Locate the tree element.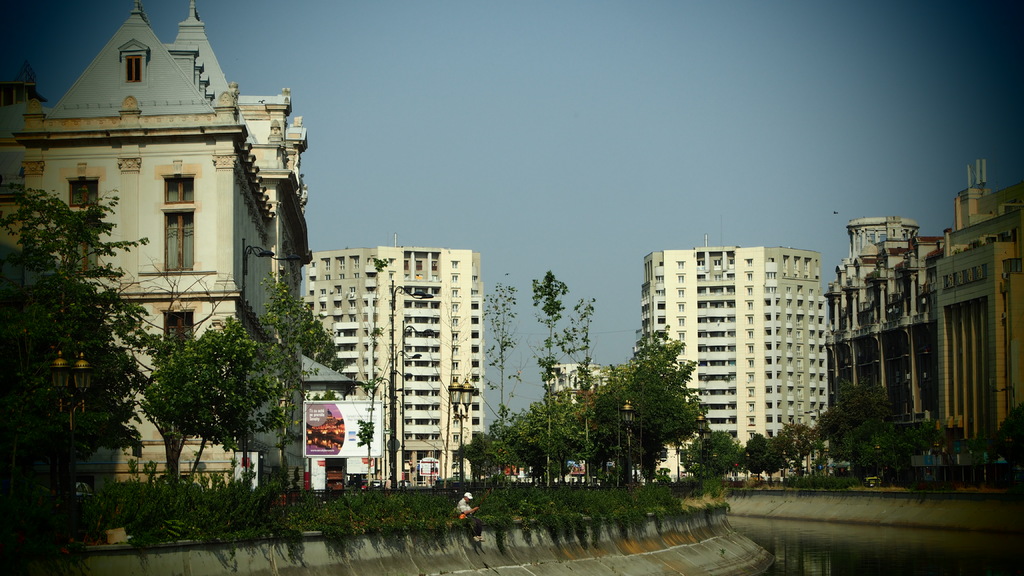
Element bbox: crop(594, 310, 683, 497).
